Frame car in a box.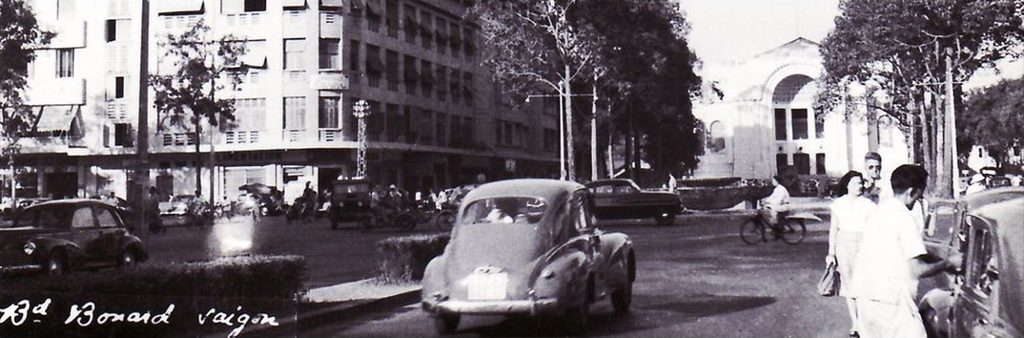
<region>923, 186, 1021, 287</region>.
